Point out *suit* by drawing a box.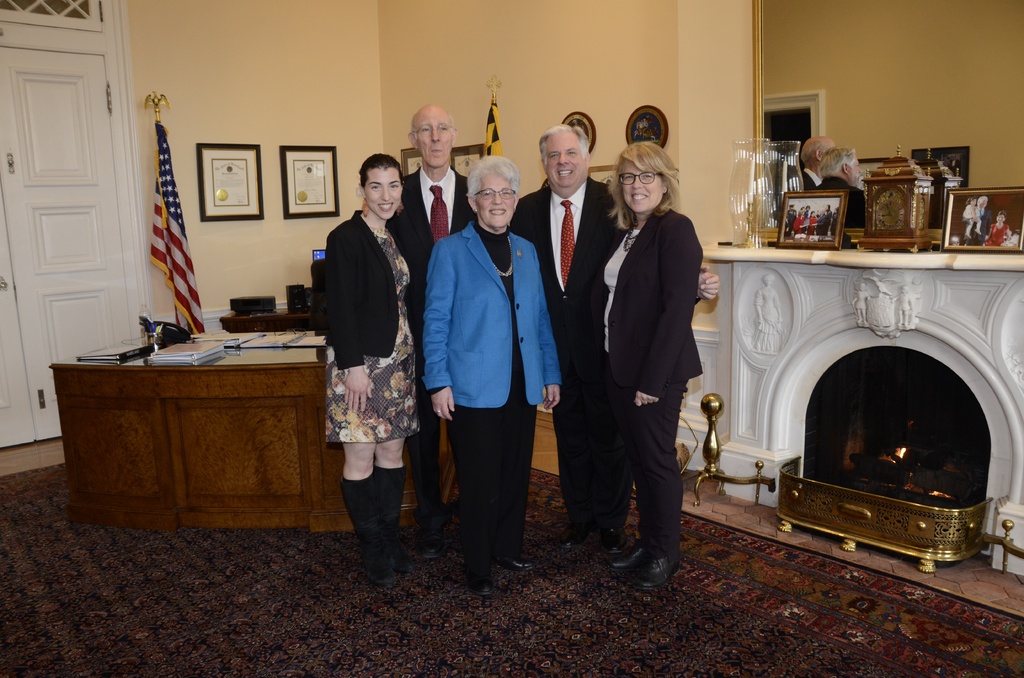
(797, 168, 822, 190).
